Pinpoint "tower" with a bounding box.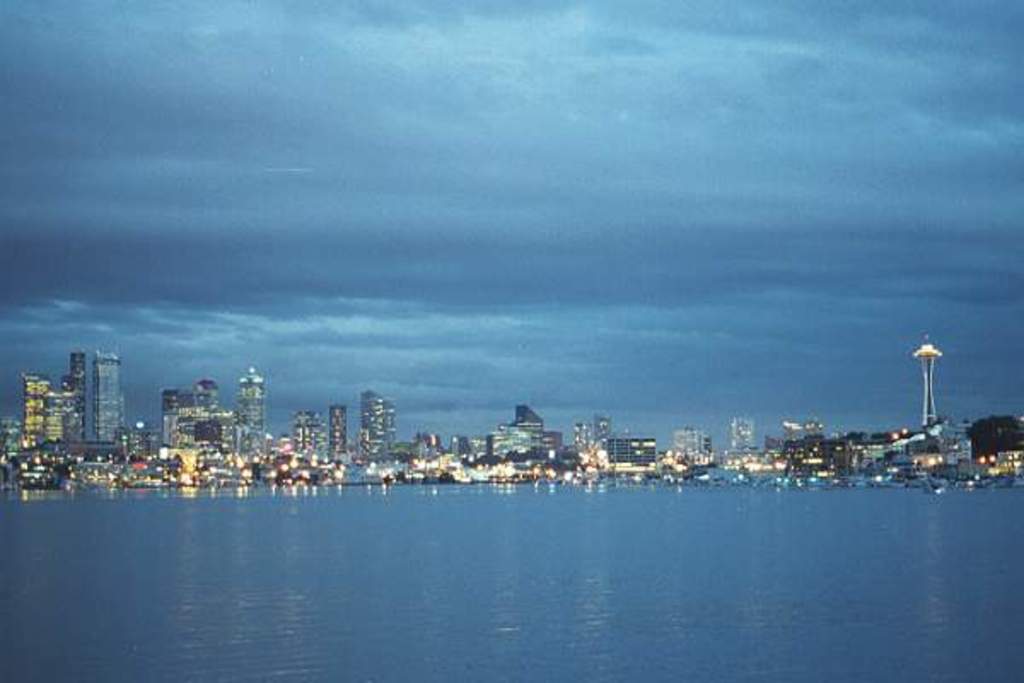
select_region(236, 369, 271, 452).
